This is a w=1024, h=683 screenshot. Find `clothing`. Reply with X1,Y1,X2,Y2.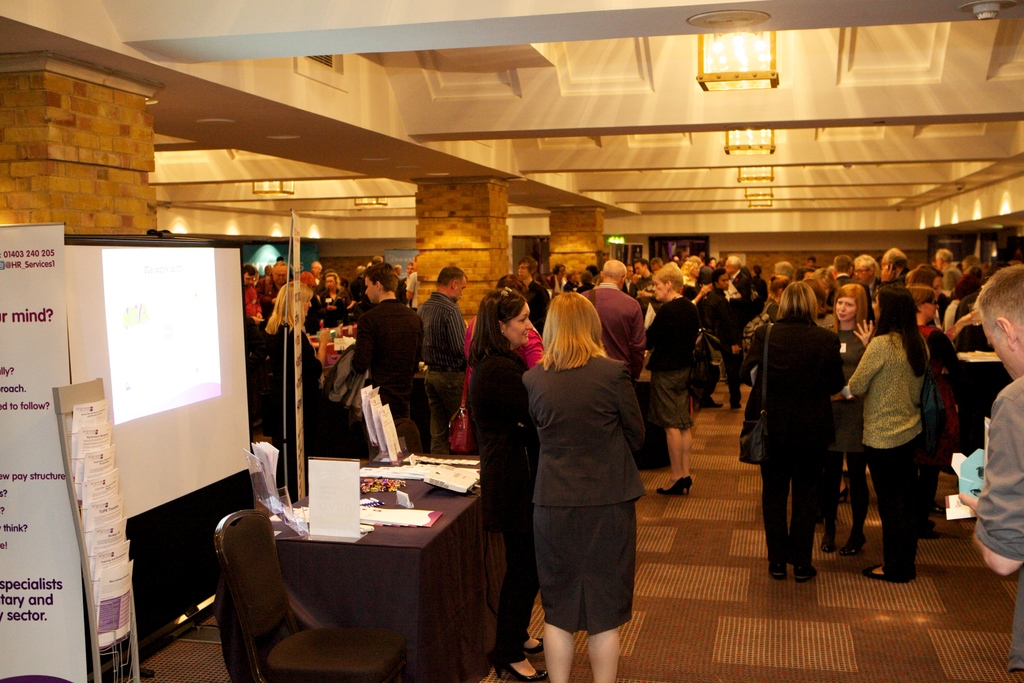
524,318,669,638.
